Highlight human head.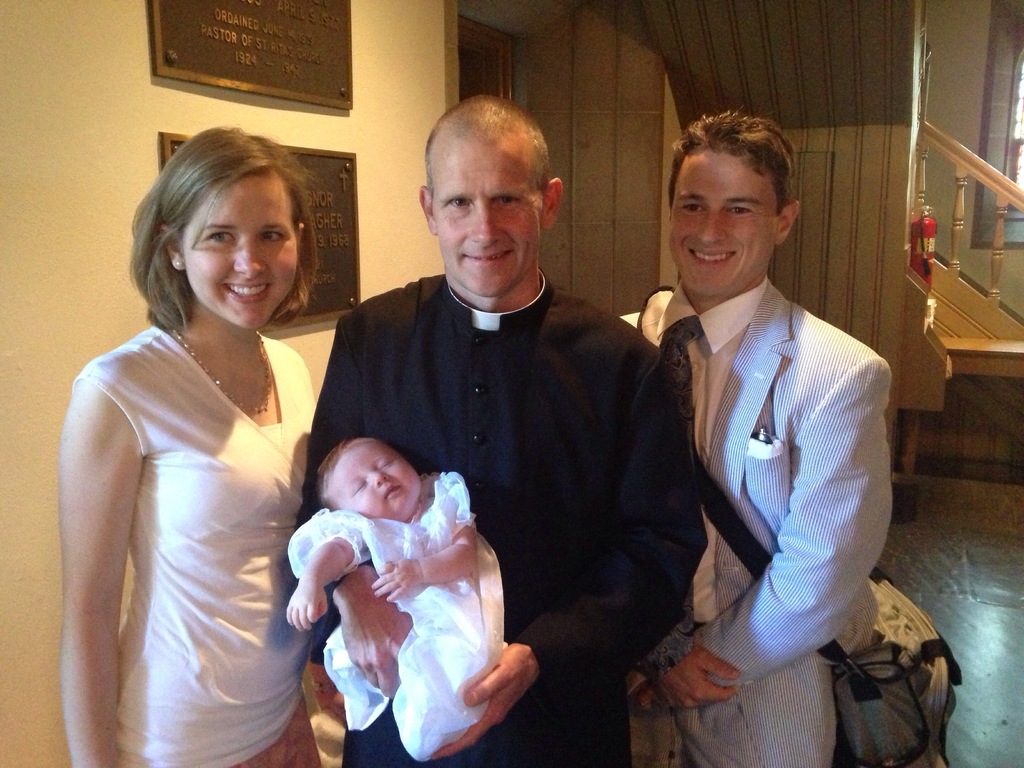
Highlighted region: locate(141, 132, 319, 326).
